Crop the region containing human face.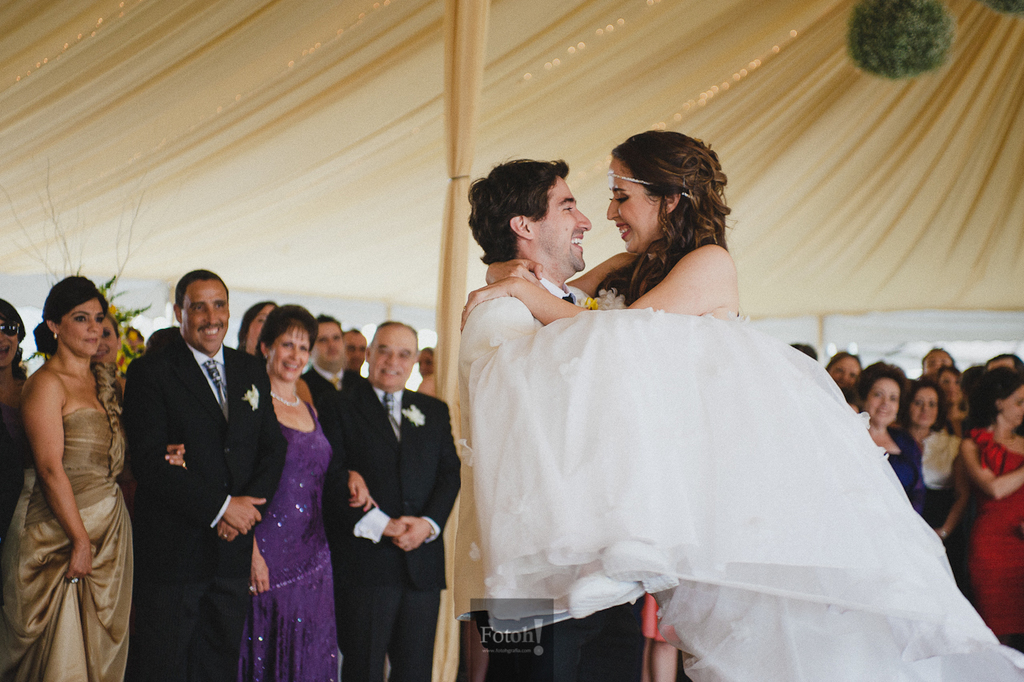
Crop region: <box>534,167,598,273</box>.
